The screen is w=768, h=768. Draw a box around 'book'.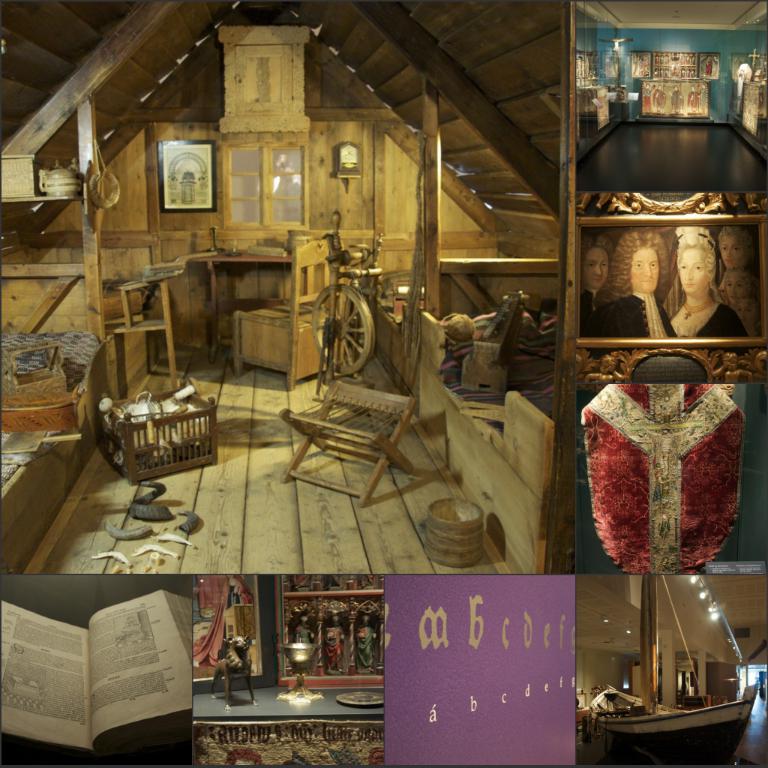
region(0, 589, 198, 767).
